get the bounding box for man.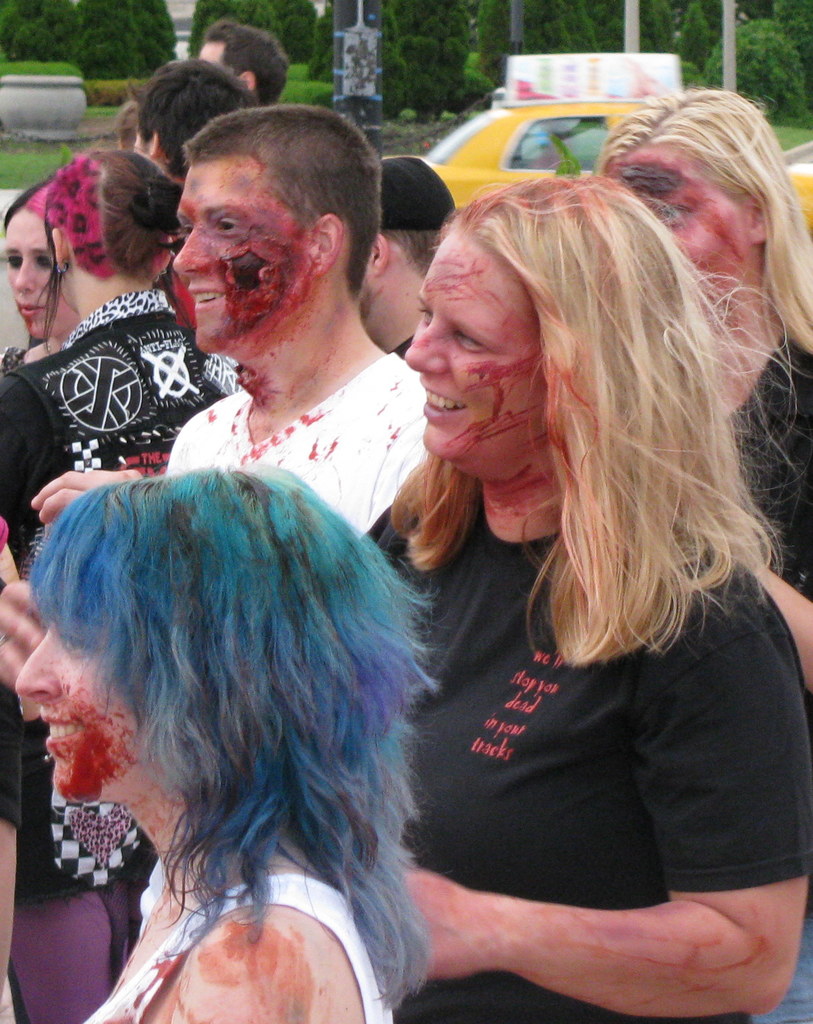
192,16,287,108.
